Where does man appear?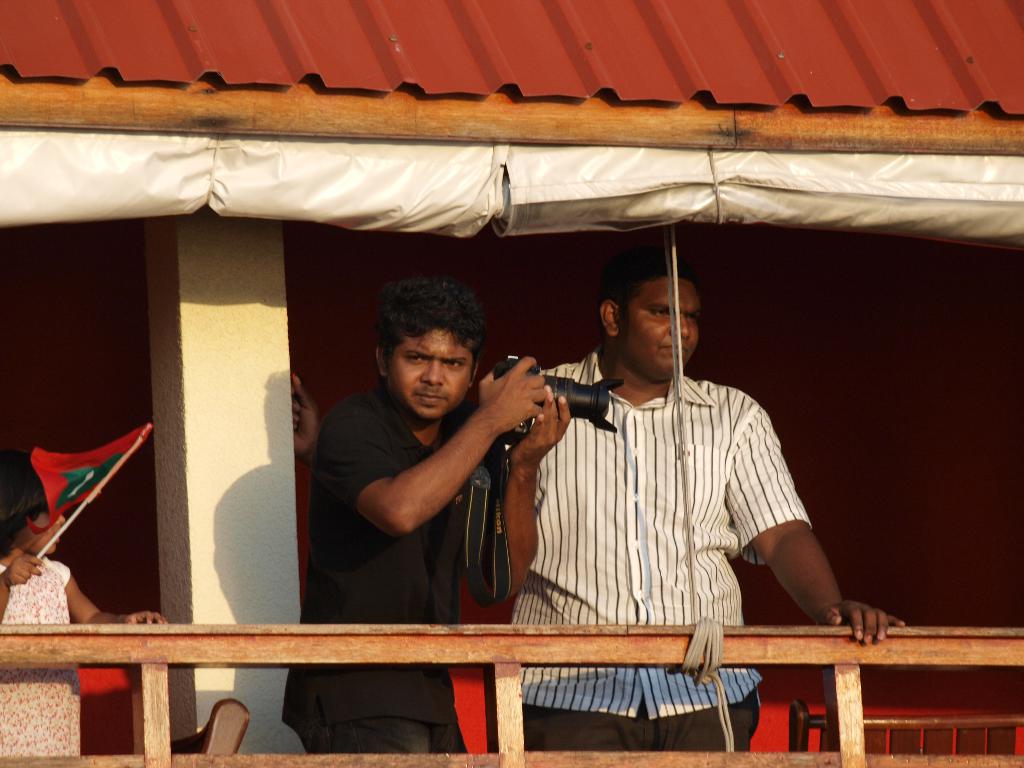
Appears at (505, 260, 902, 748).
